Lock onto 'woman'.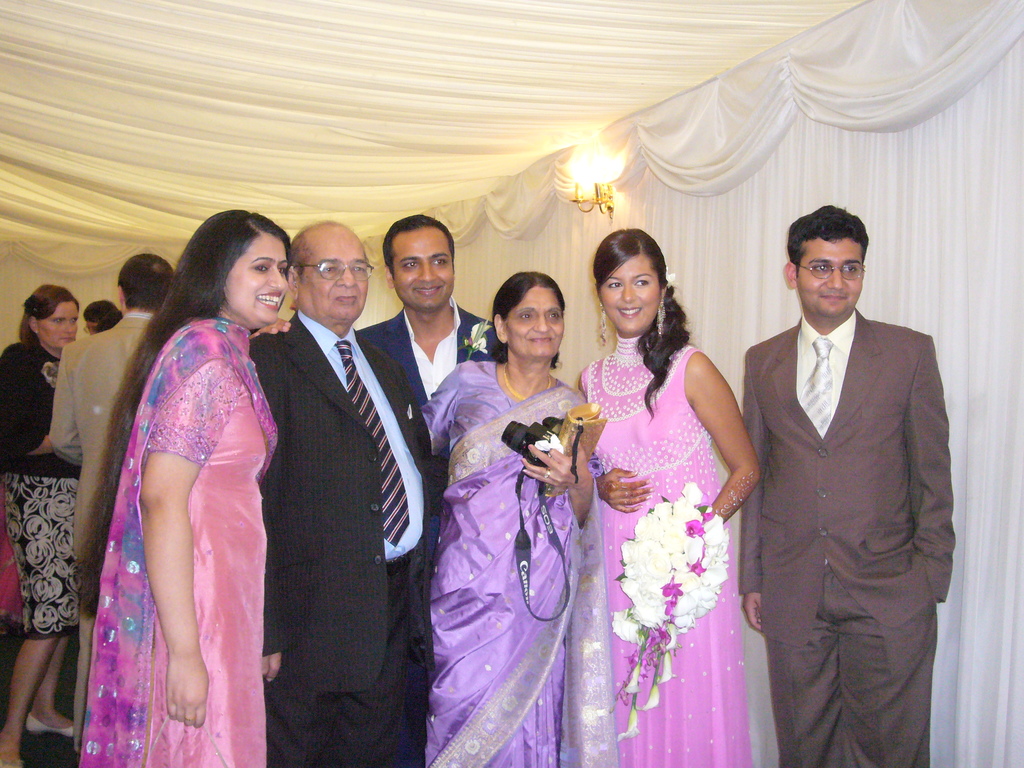
Locked: bbox(572, 215, 771, 758).
